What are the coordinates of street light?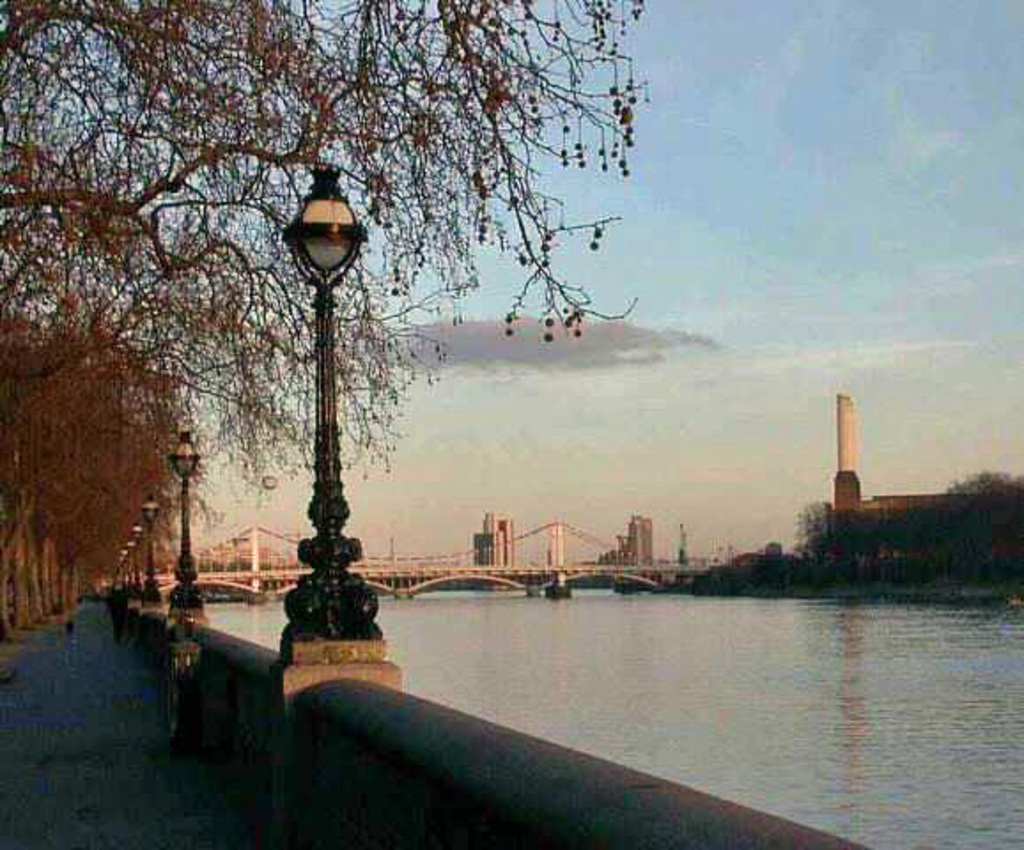
(246, 133, 392, 662).
